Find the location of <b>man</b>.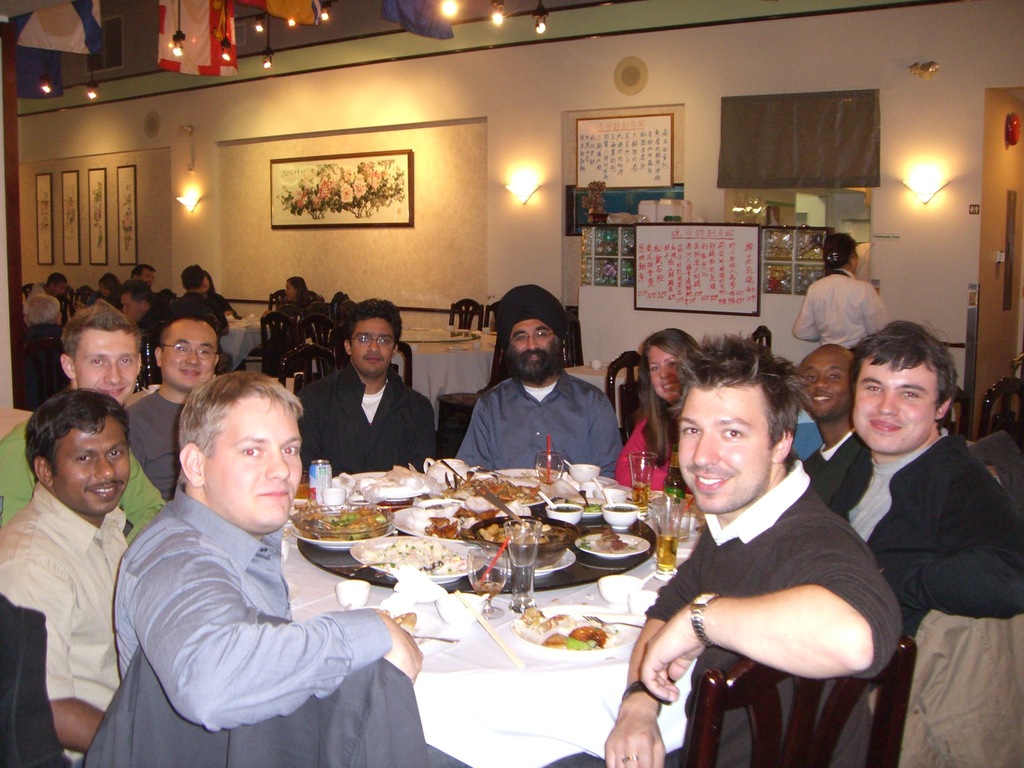
Location: x1=0 y1=387 x2=135 y2=767.
